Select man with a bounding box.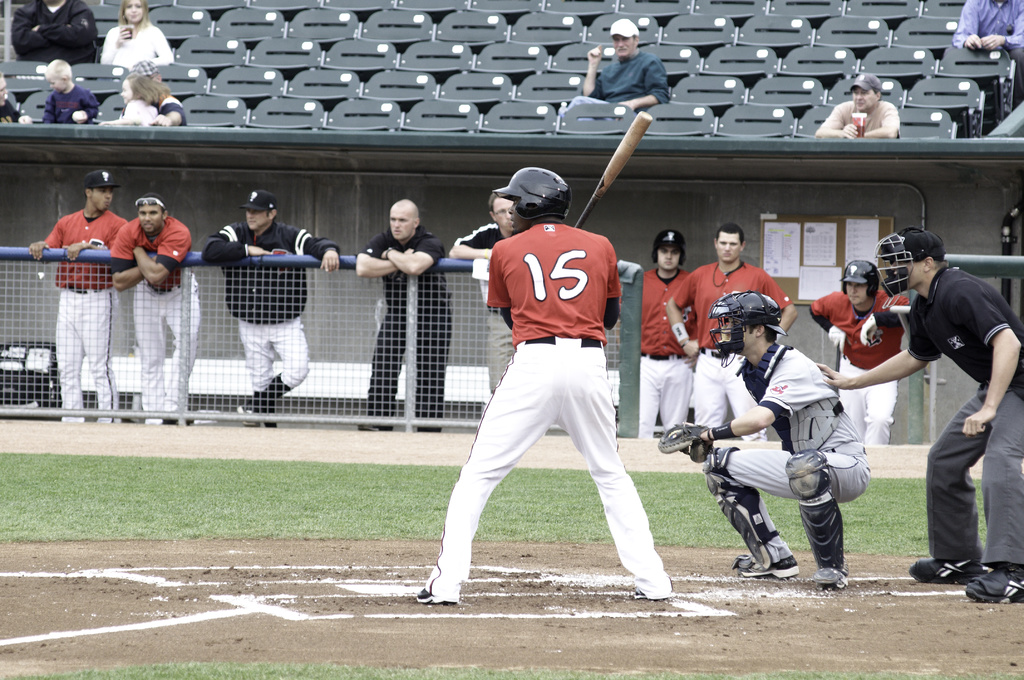
(441,191,534,398).
